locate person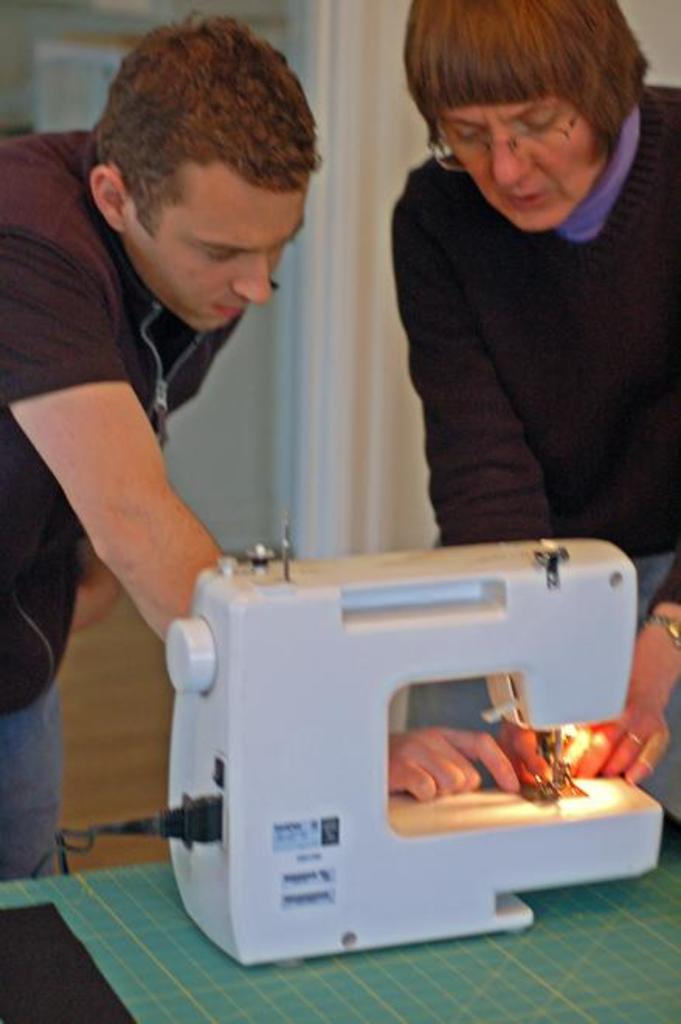
select_region(0, 5, 332, 886)
